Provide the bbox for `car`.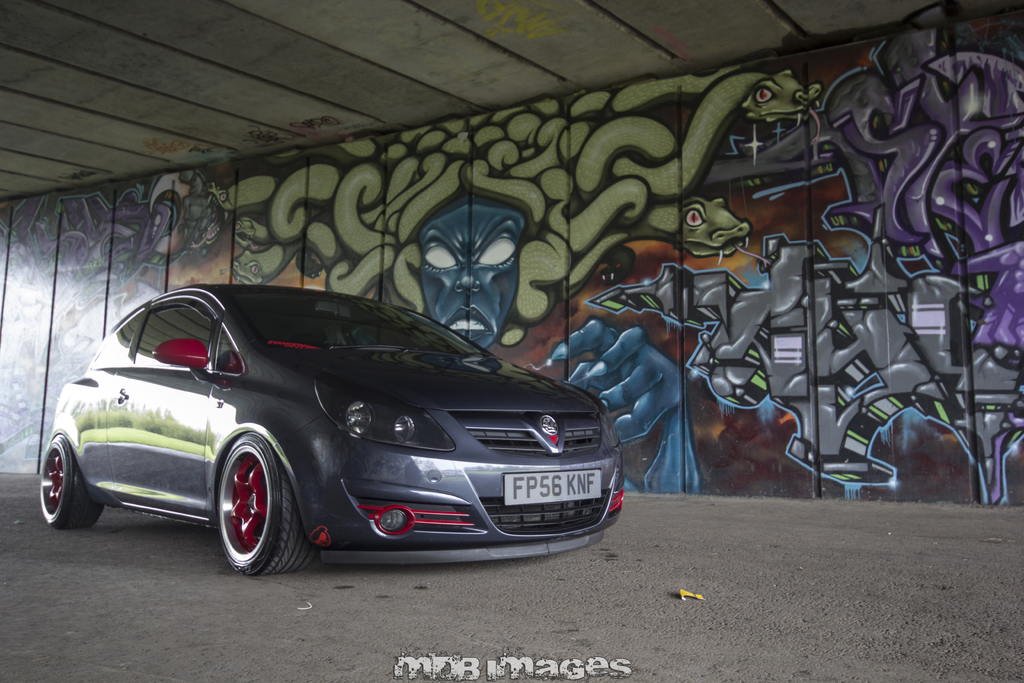
box=[35, 282, 619, 573].
